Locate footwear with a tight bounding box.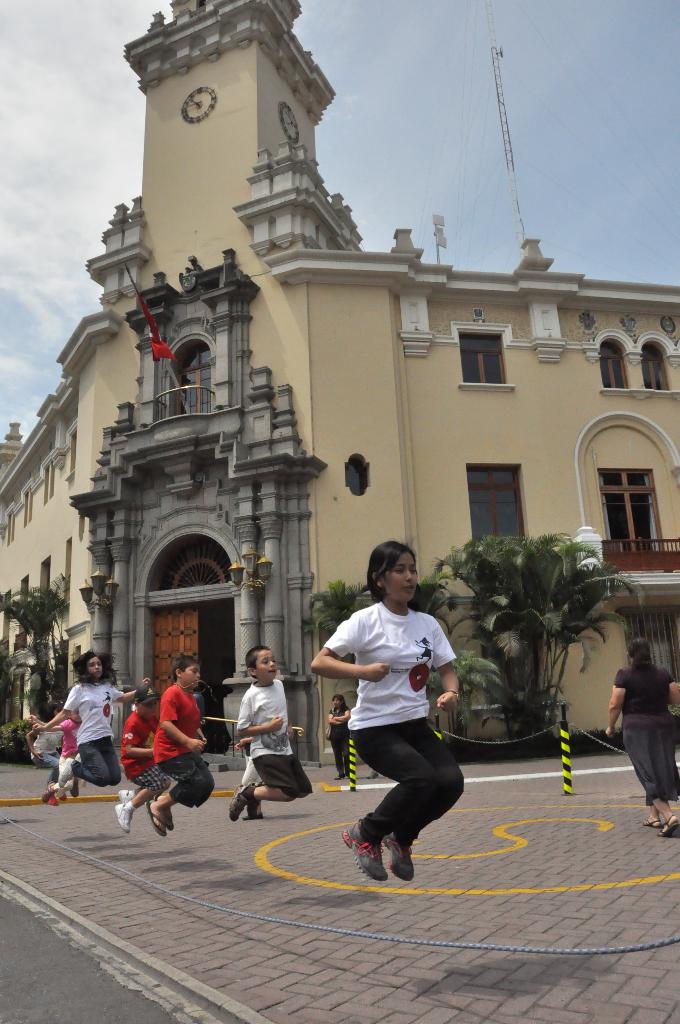
[x1=644, y1=813, x2=660, y2=829].
